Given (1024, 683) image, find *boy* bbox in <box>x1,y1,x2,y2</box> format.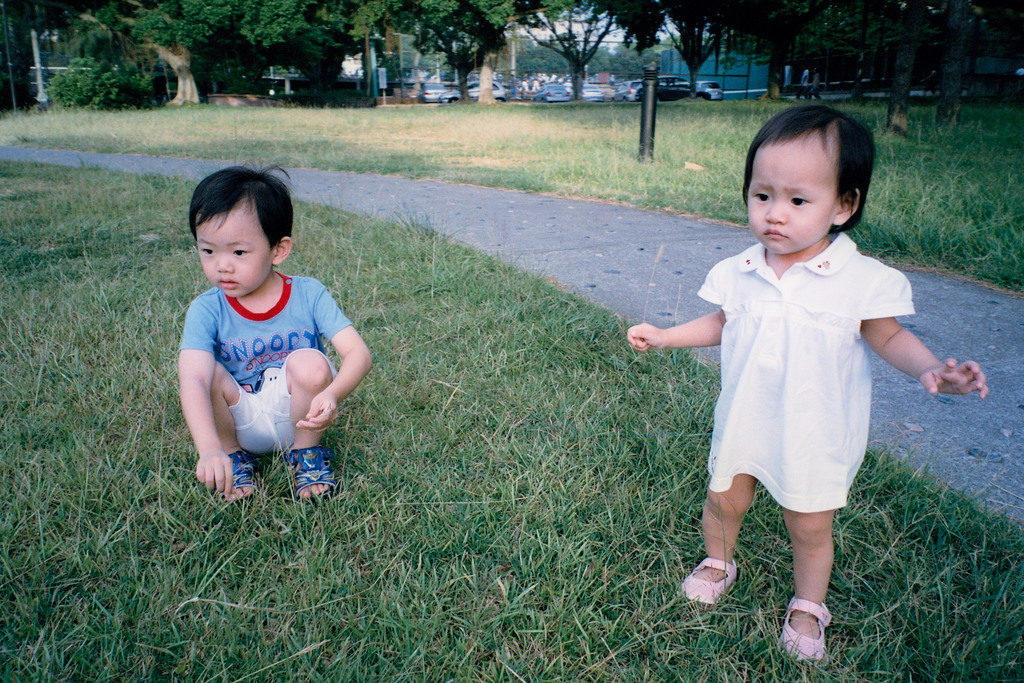
<box>147,165,365,512</box>.
